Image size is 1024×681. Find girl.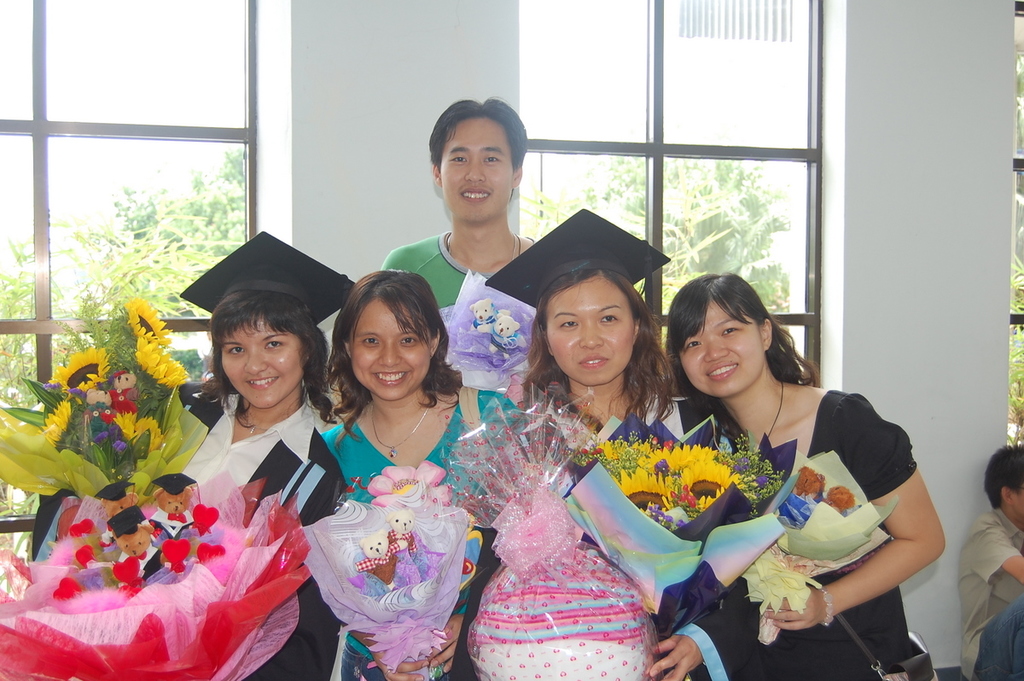
[666,271,949,680].
